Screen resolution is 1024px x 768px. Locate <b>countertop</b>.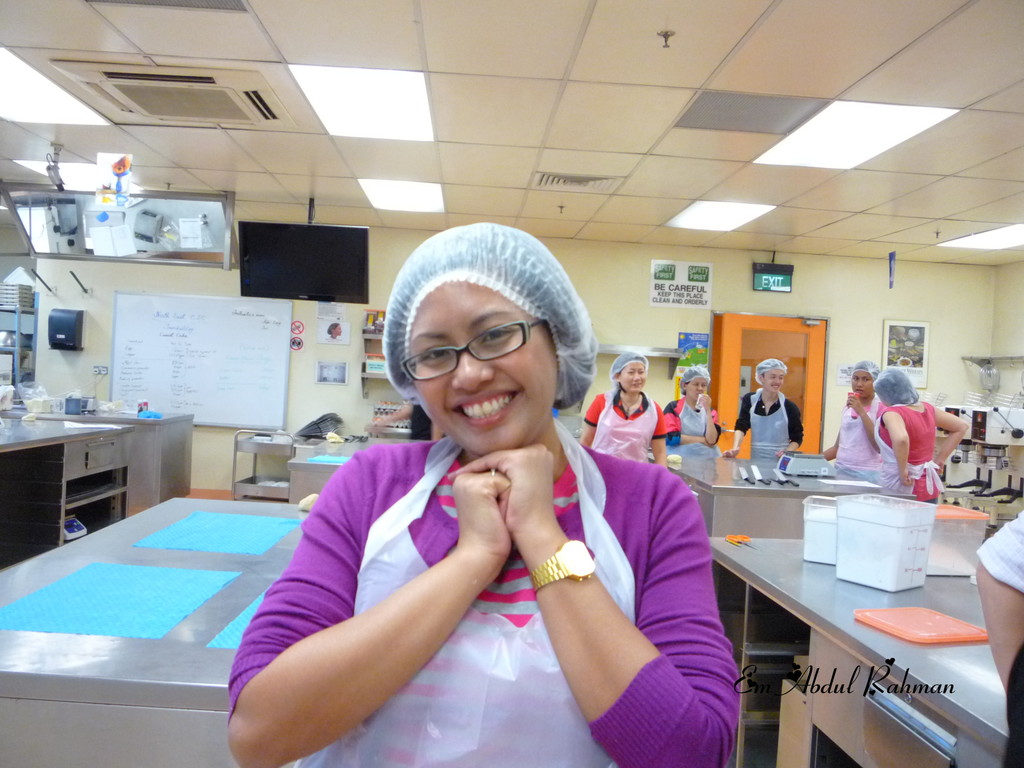
crop(284, 435, 432, 470).
